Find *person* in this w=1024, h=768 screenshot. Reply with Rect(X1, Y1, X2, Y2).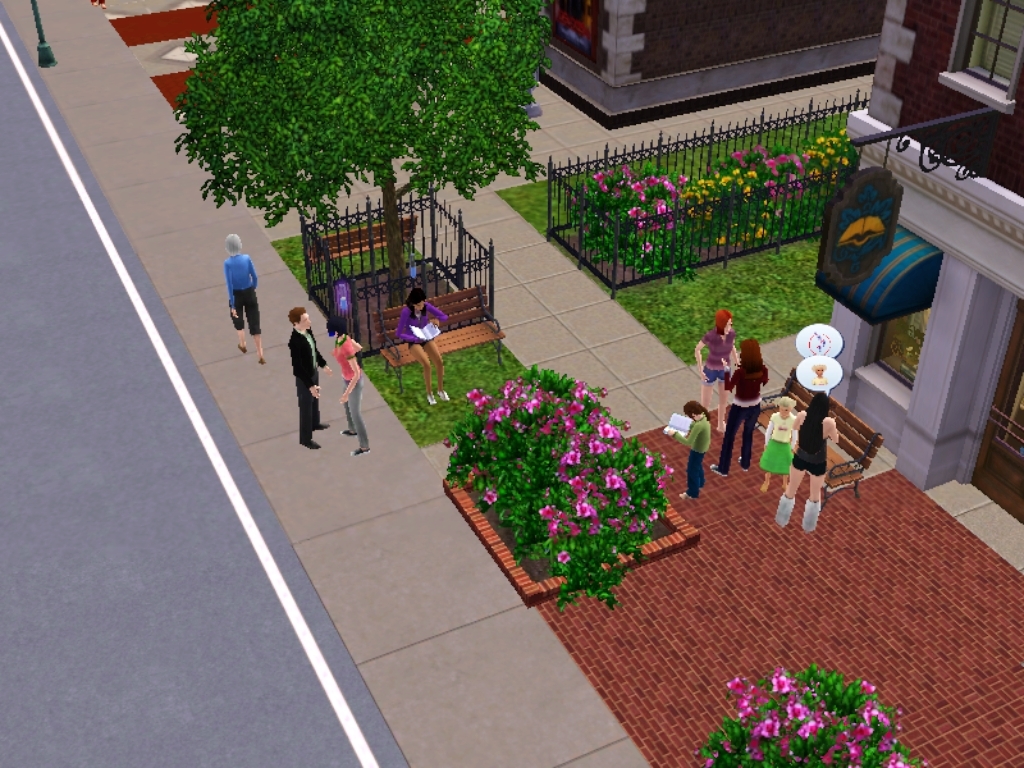
Rect(295, 307, 334, 452).
